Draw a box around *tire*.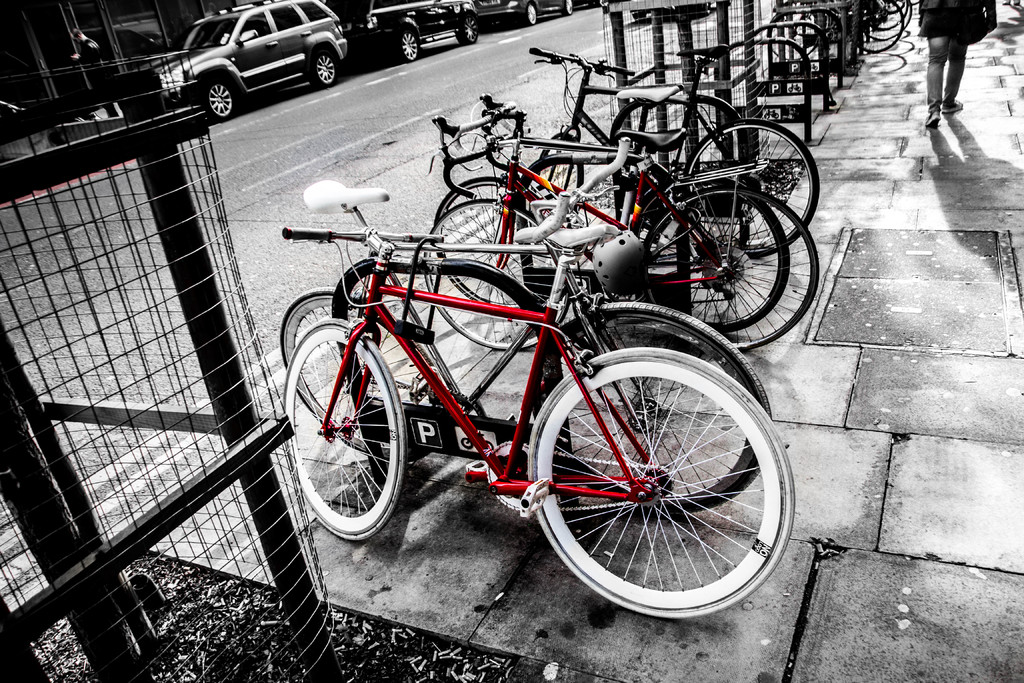
bbox(520, 0, 538, 29).
